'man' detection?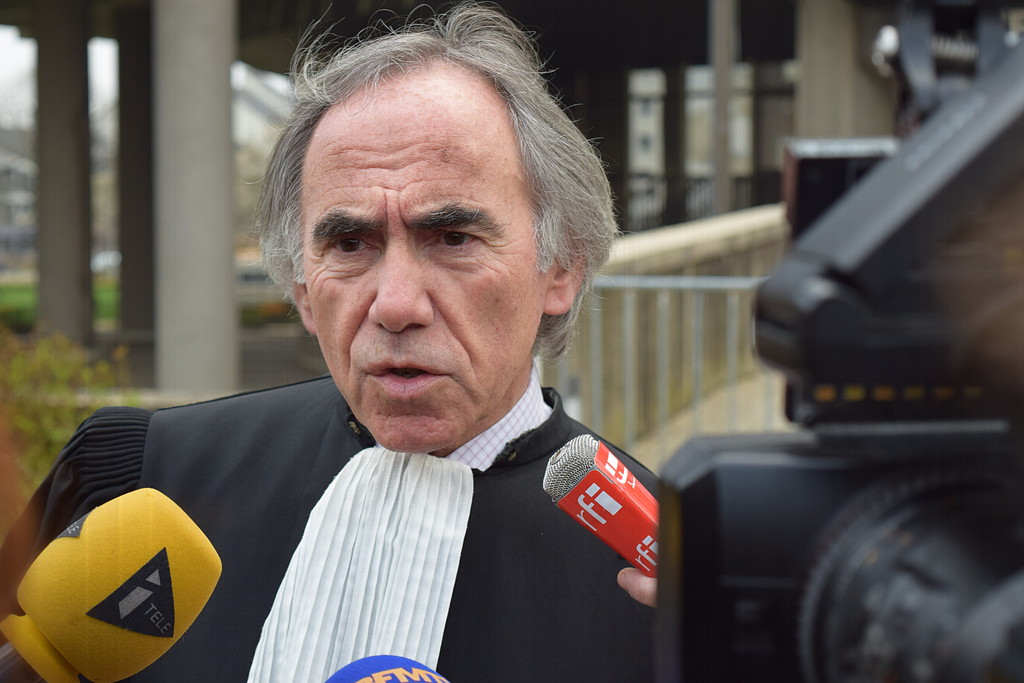
49/38/743/664
